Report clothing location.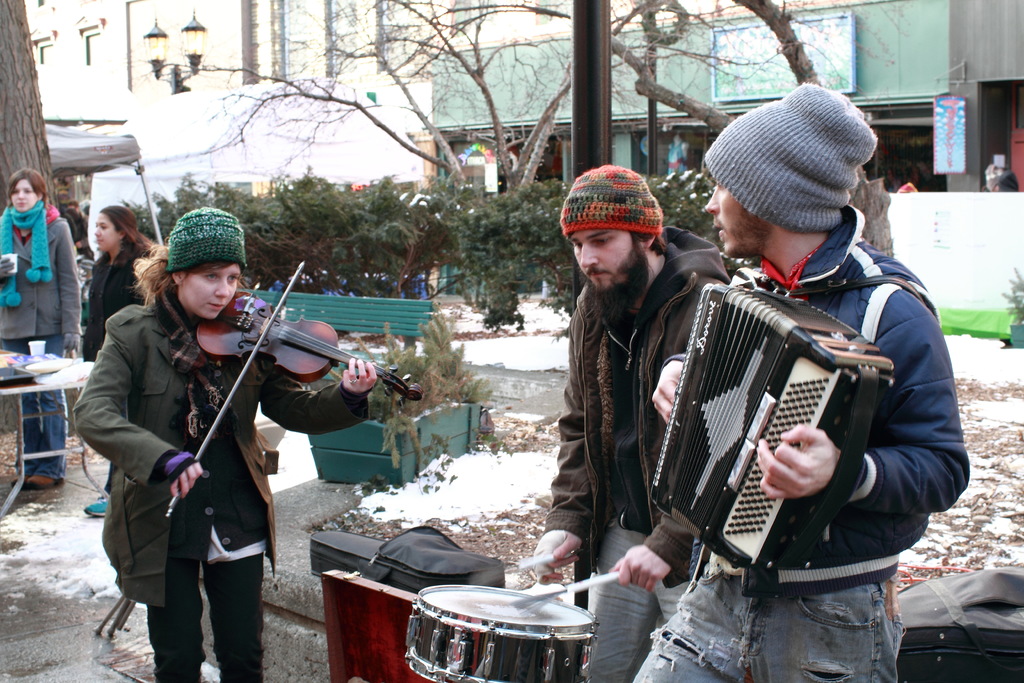
Report: box(632, 199, 978, 682).
